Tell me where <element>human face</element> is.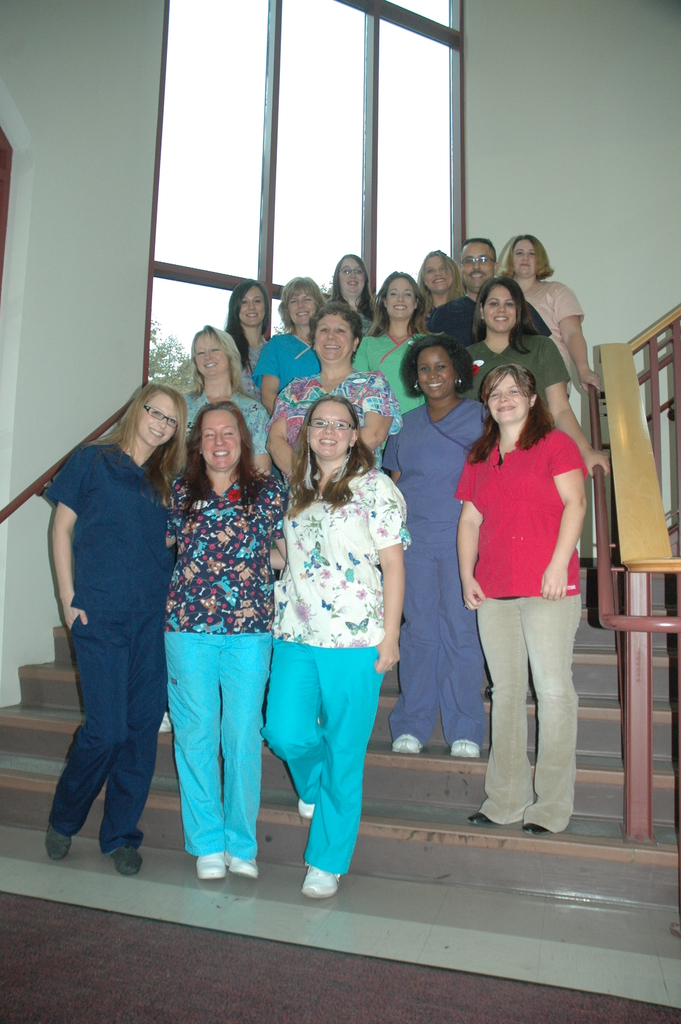
<element>human face</element> is at (238,289,259,328).
